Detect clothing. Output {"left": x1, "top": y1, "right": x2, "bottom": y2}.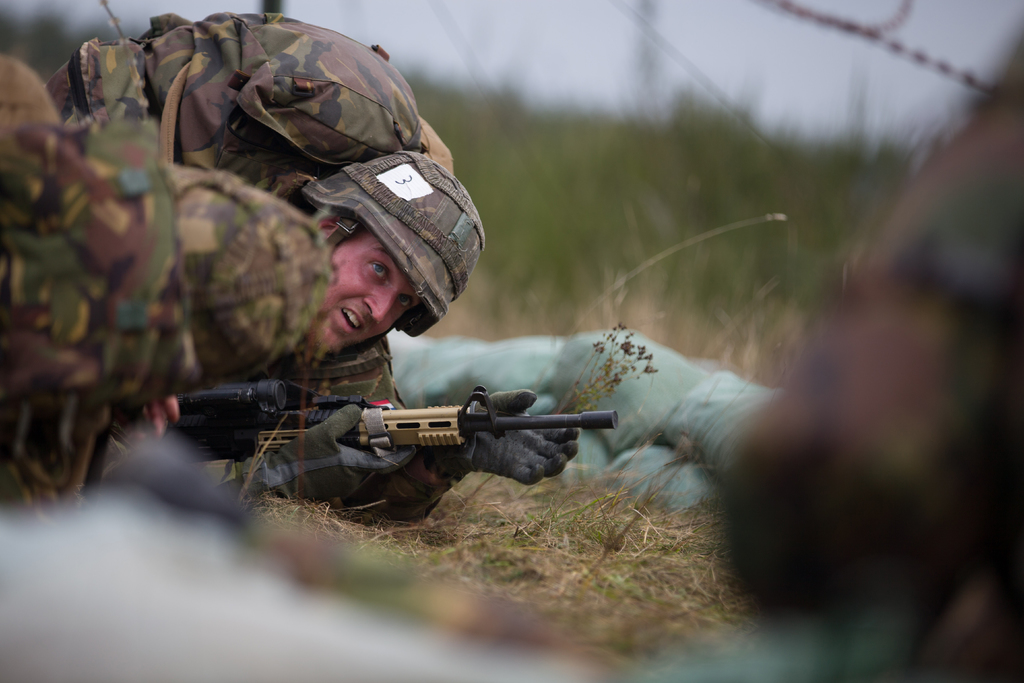
{"left": 0, "top": 115, "right": 330, "bottom": 529}.
